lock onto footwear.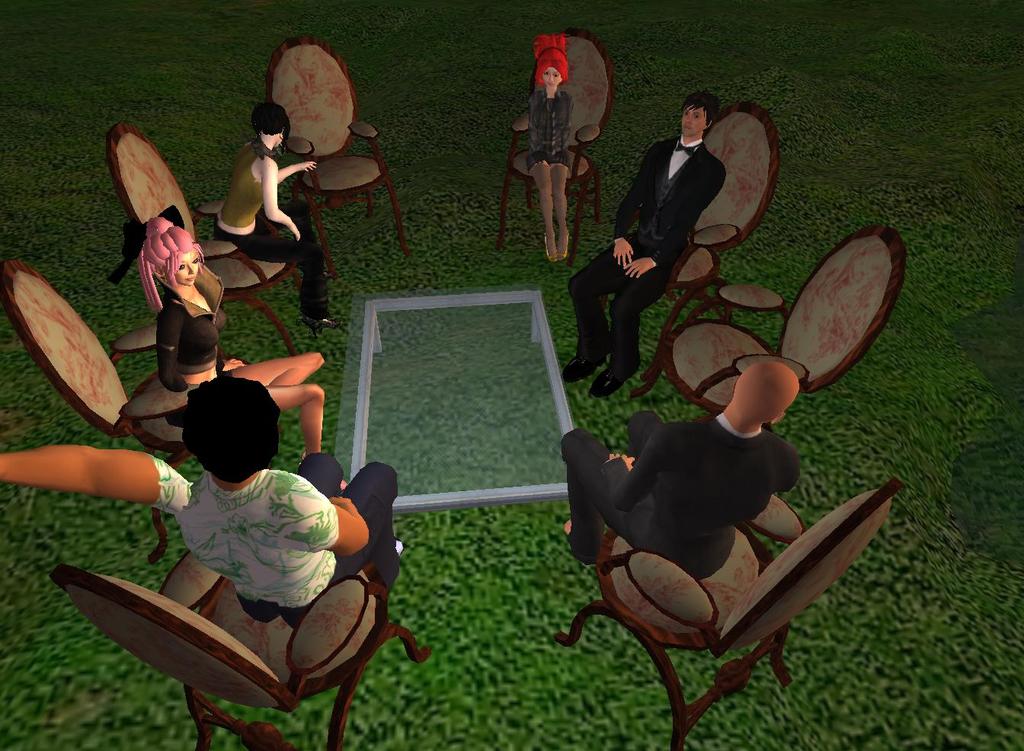
Locked: (x1=546, y1=232, x2=558, y2=260).
